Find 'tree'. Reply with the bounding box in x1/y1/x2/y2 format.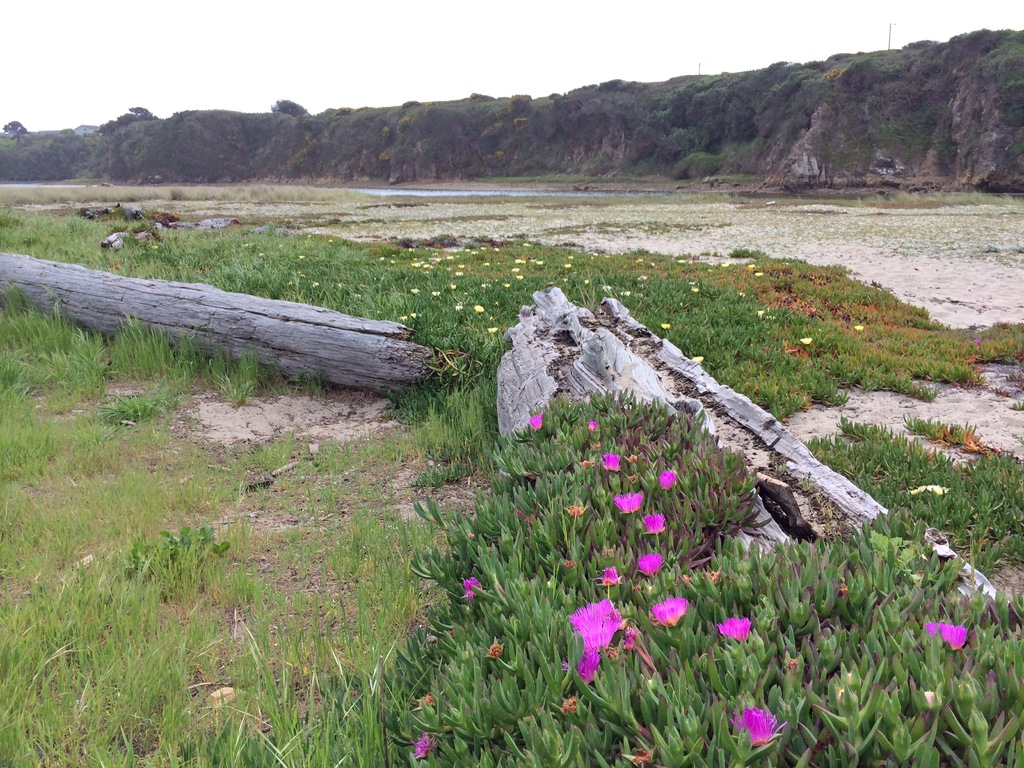
124/104/152/122.
